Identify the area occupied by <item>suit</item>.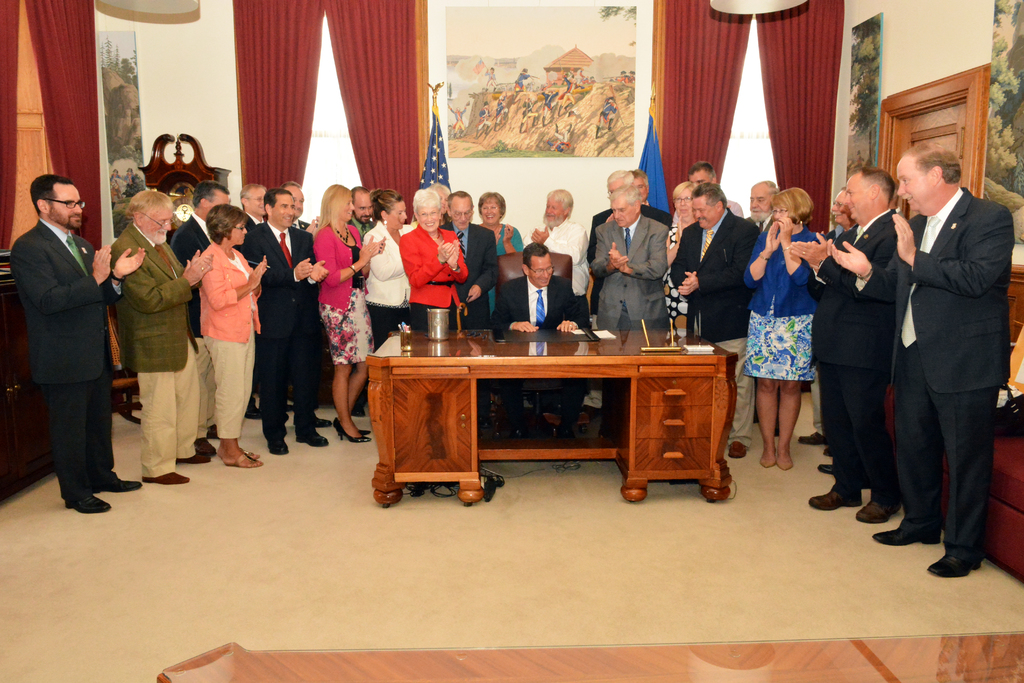
Area: <box>168,215,216,431</box>.
